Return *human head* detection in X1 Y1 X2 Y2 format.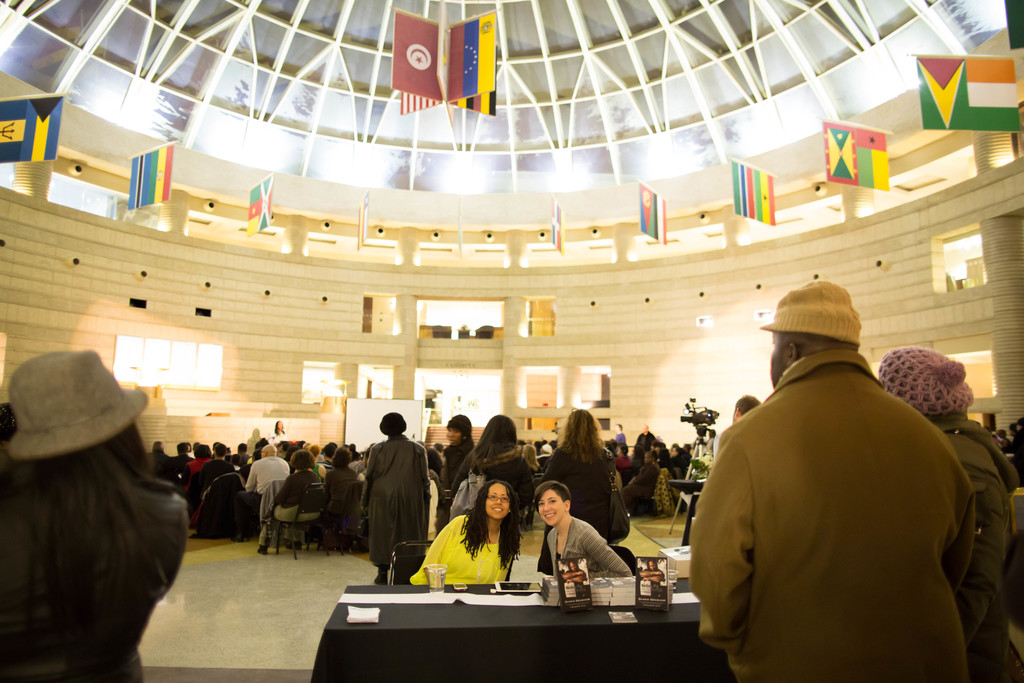
758 279 860 390.
